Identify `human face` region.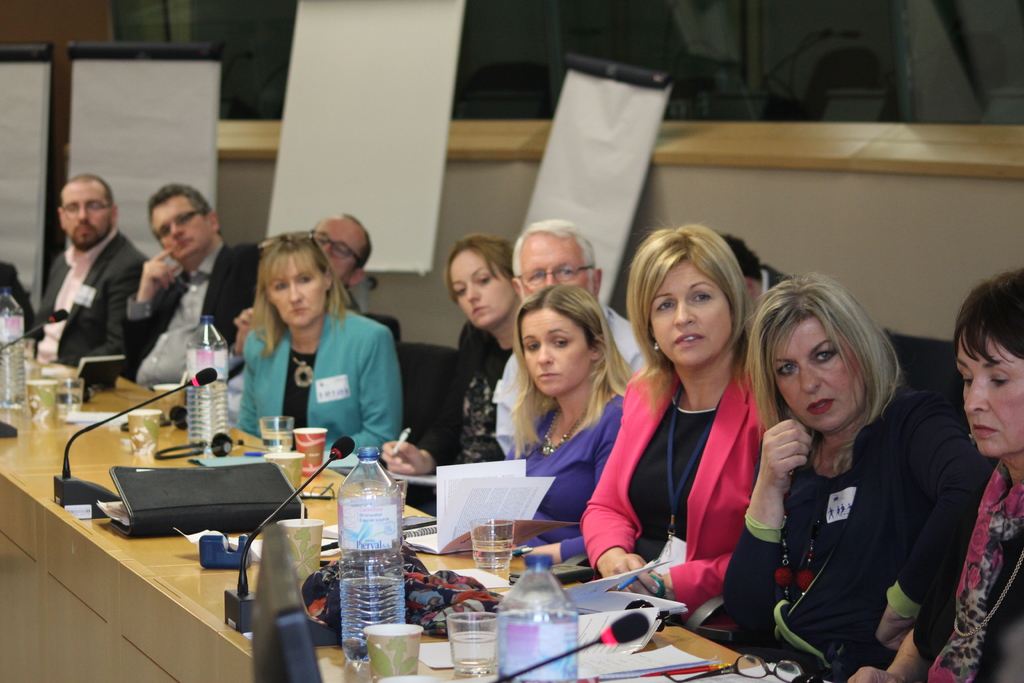
Region: [left=516, top=306, right=591, bottom=398].
